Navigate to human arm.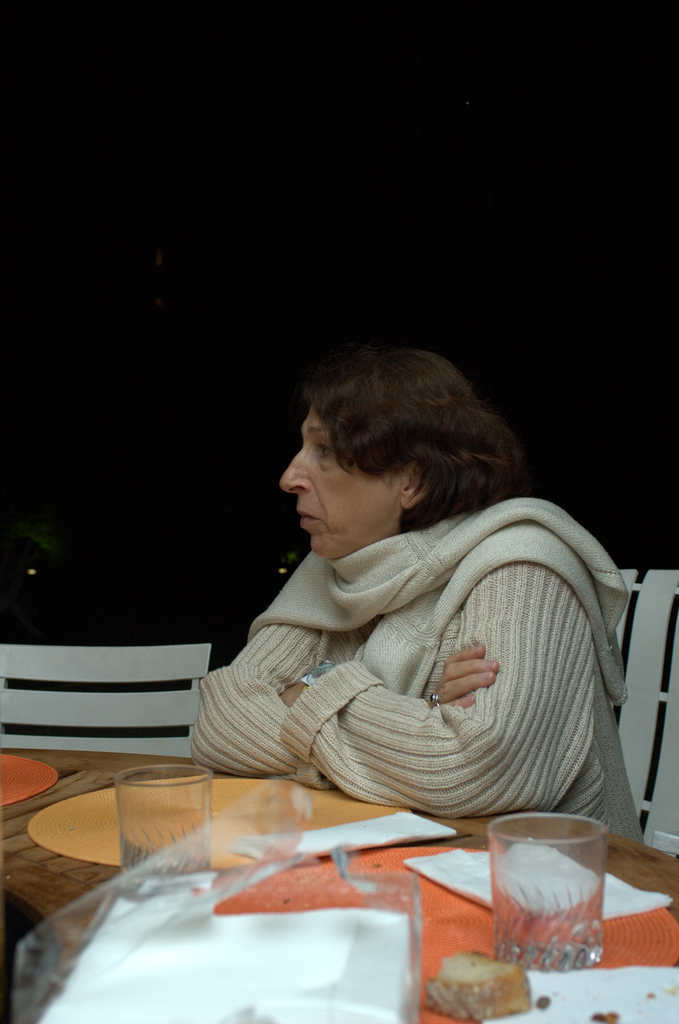
Navigation target: region(176, 566, 502, 777).
